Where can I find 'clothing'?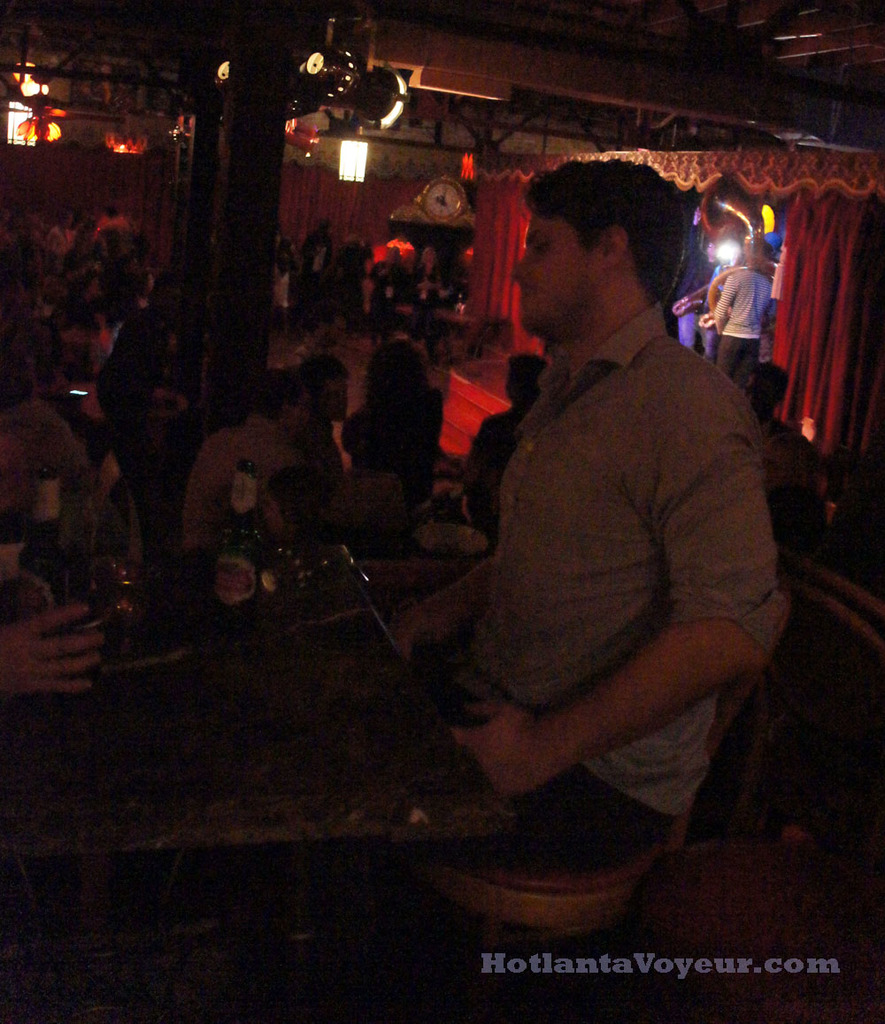
You can find it at (299, 229, 333, 295).
